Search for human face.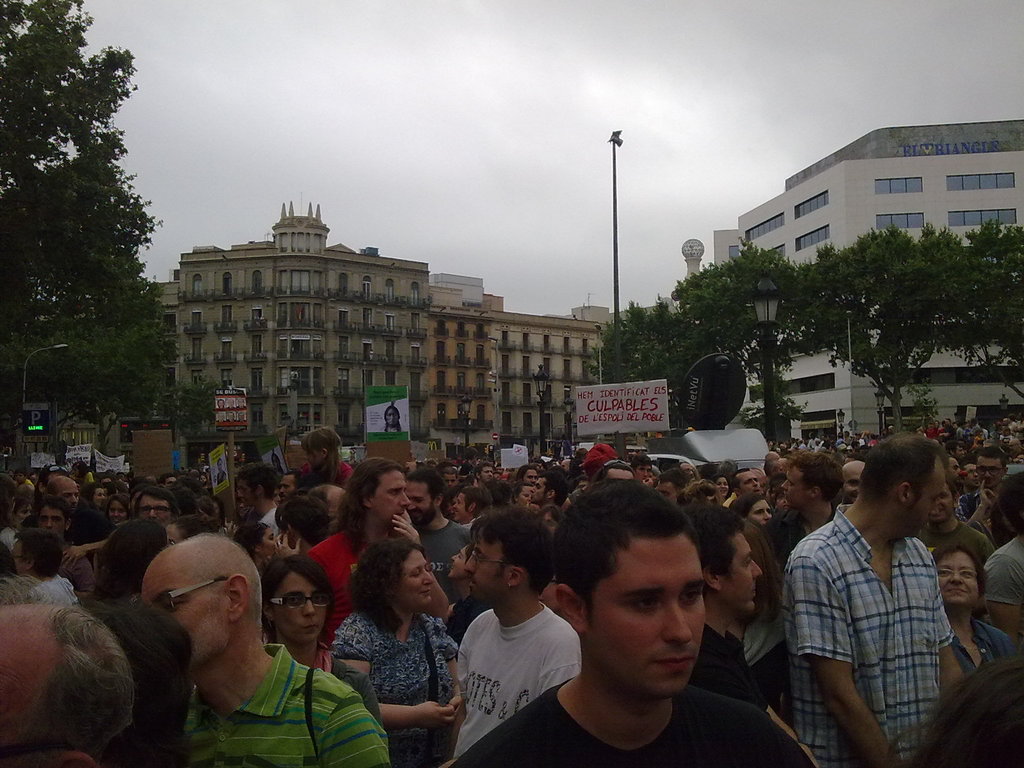
Found at x1=107, y1=498, x2=129, y2=530.
